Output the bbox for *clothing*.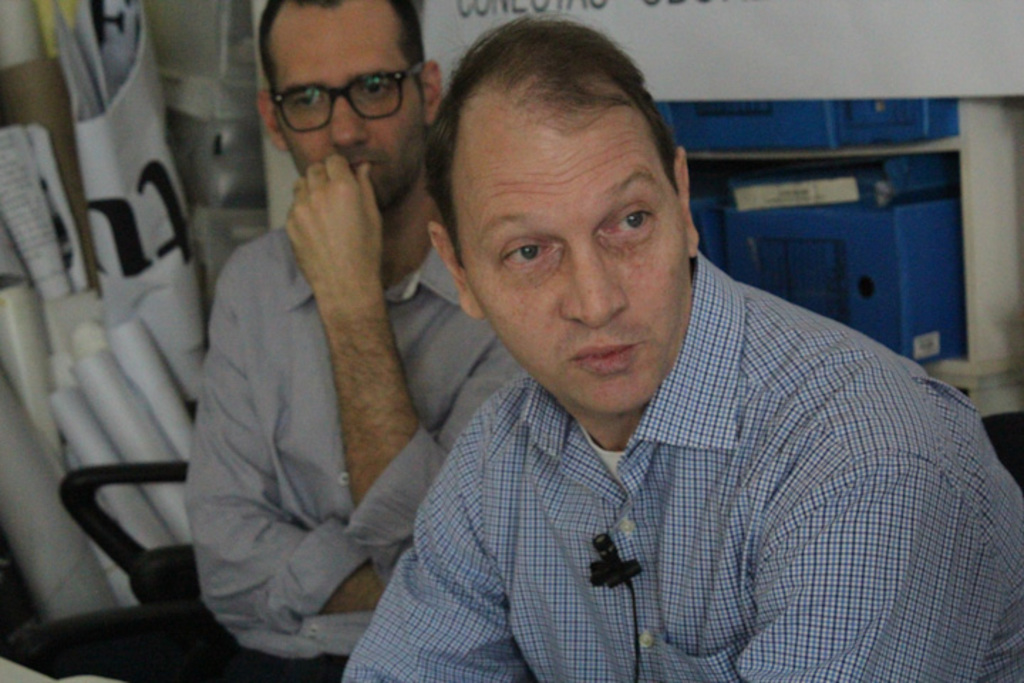
pyautogui.locateOnScreen(364, 273, 983, 669).
